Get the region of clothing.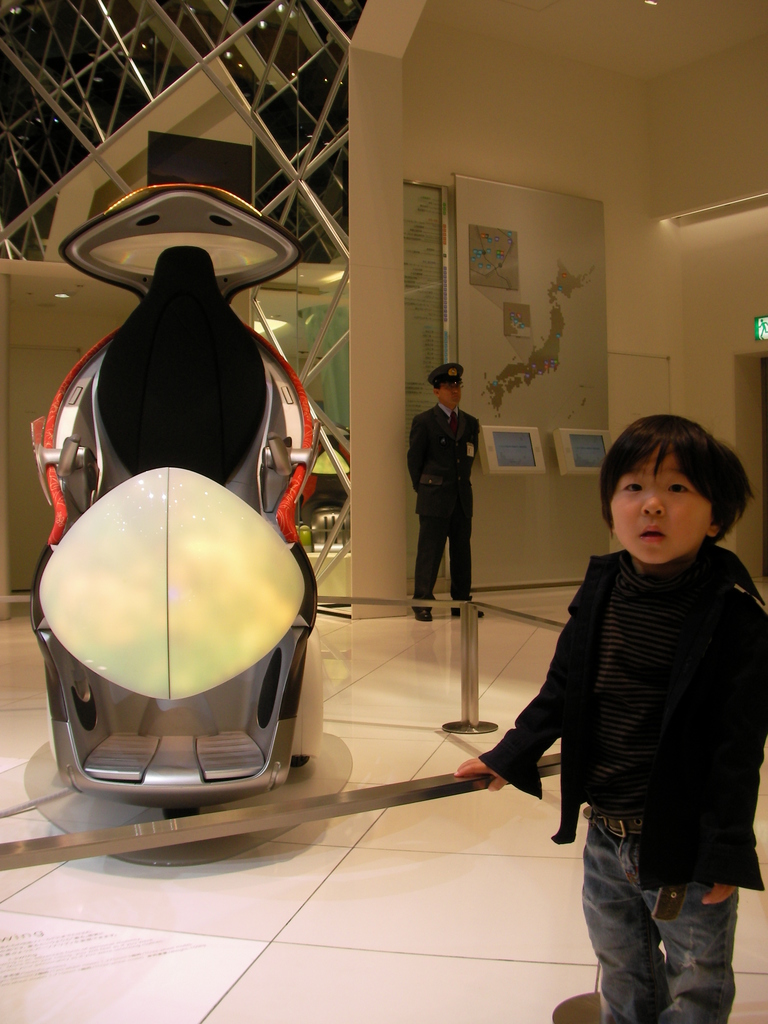
[left=405, top=400, right=479, bottom=598].
